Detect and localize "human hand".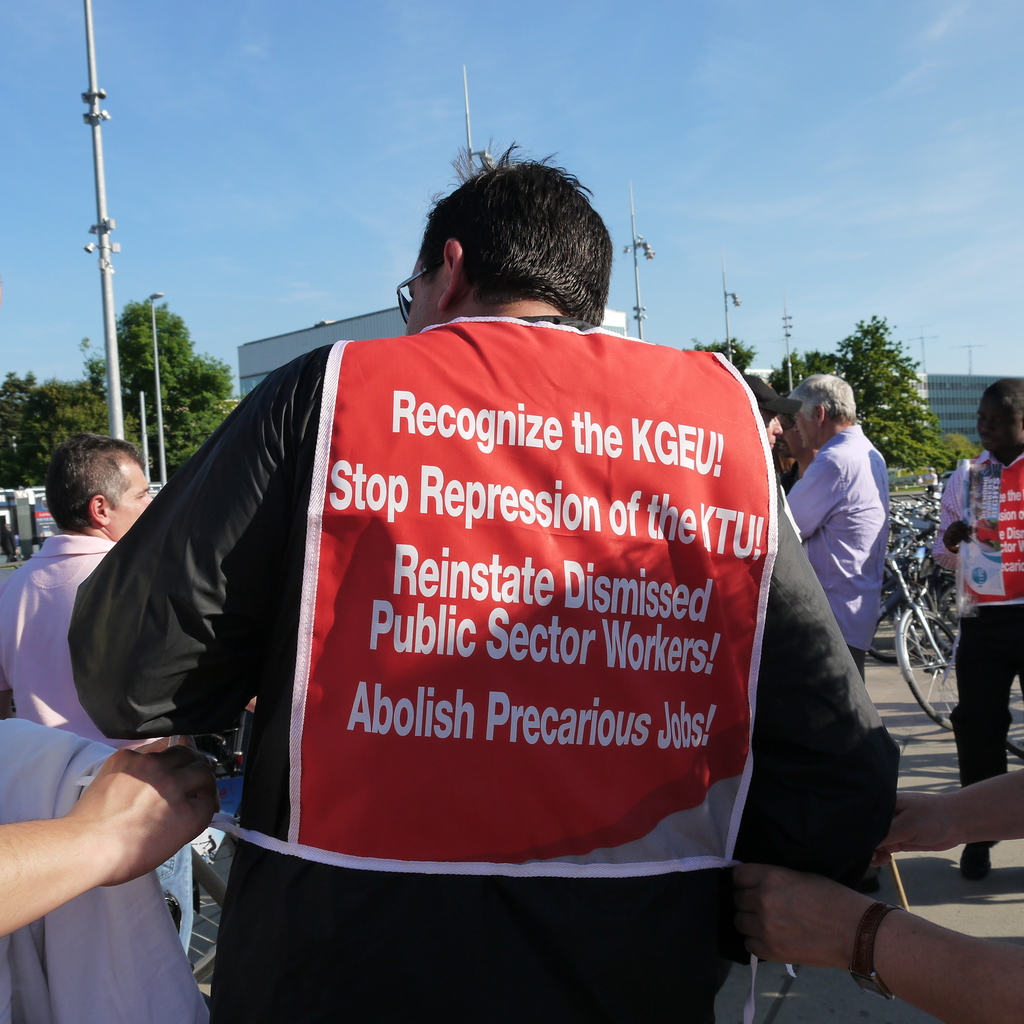
Localized at 61, 741, 223, 883.
